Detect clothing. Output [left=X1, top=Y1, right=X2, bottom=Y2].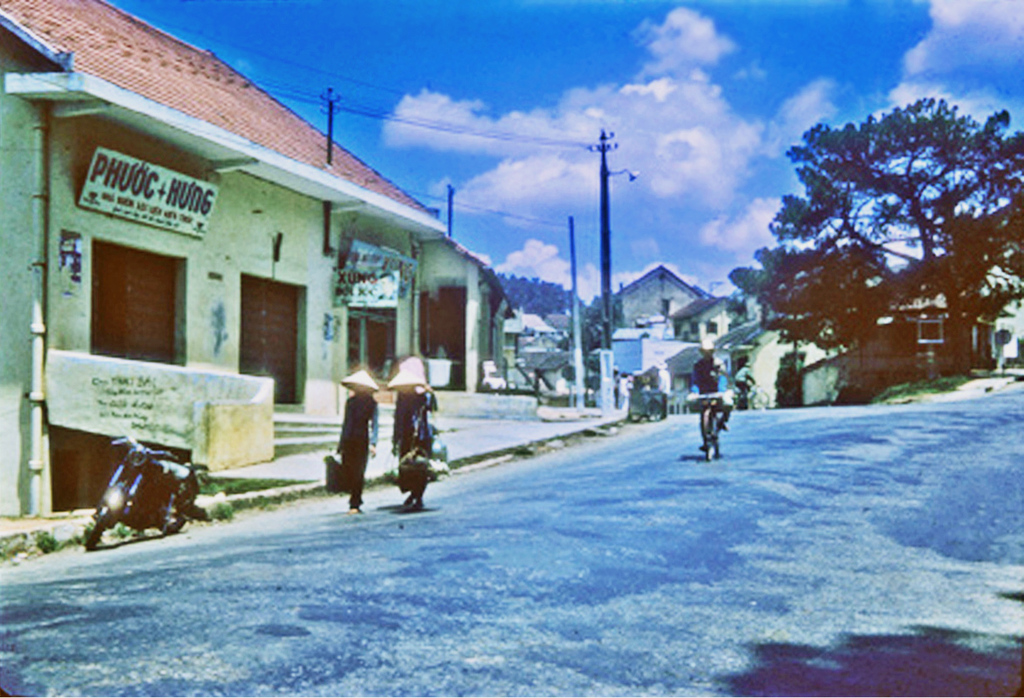
[left=618, top=378, right=628, bottom=407].
